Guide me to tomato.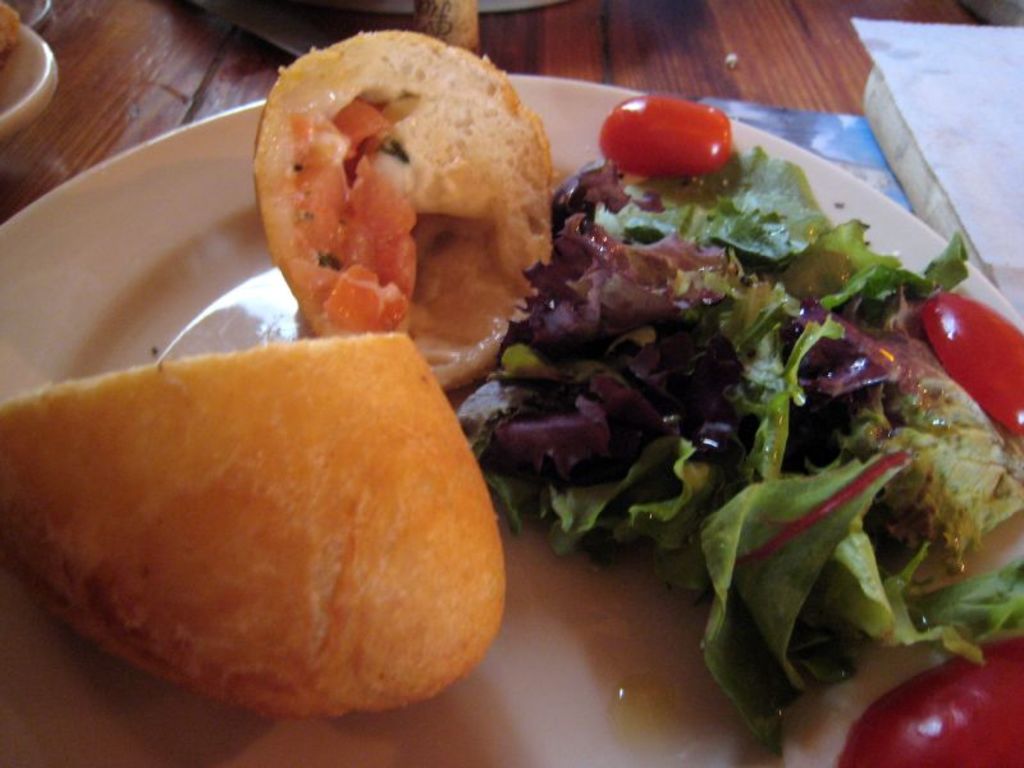
Guidance: <box>924,297,1023,430</box>.
